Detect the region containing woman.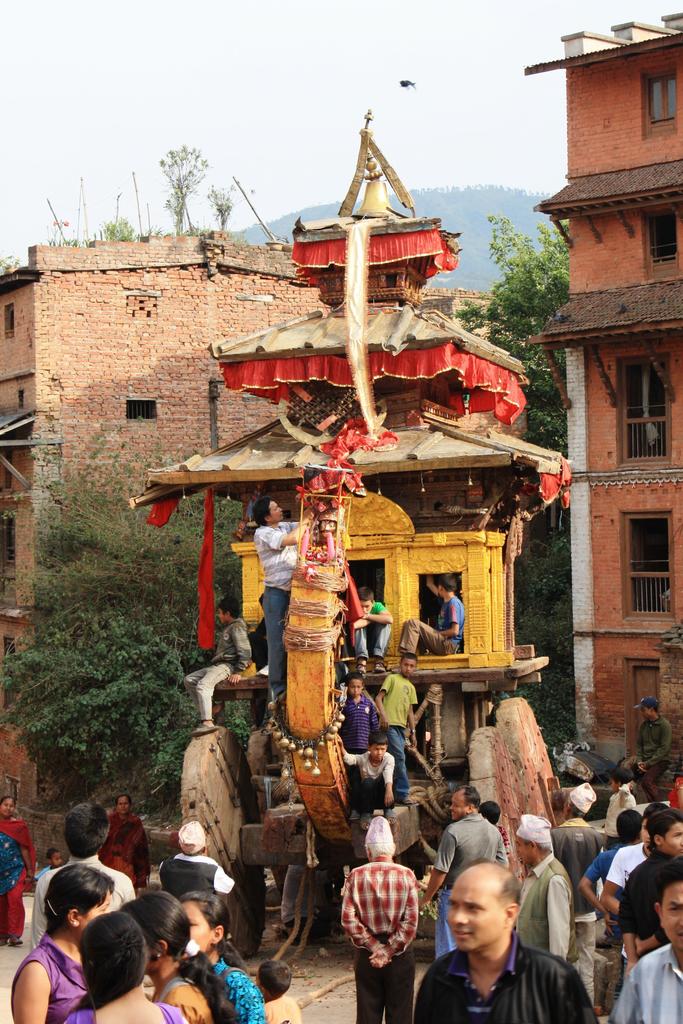
left=122, top=889, right=250, bottom=1023.
